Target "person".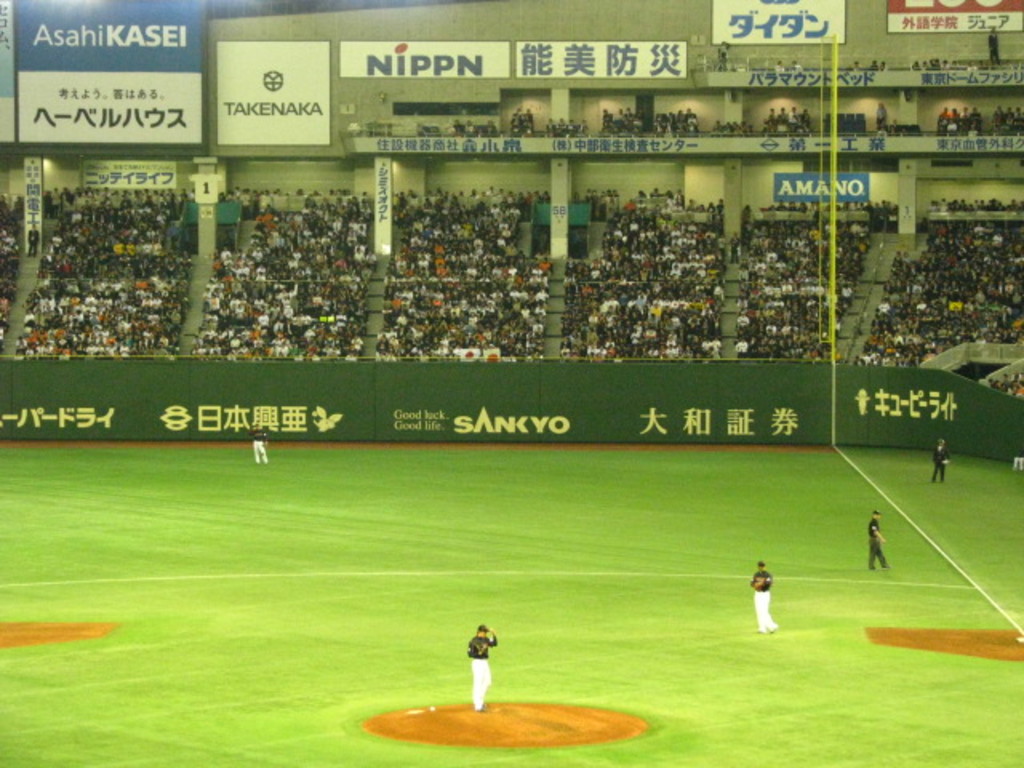
Target region: locate(867, 506, 890, 573).
